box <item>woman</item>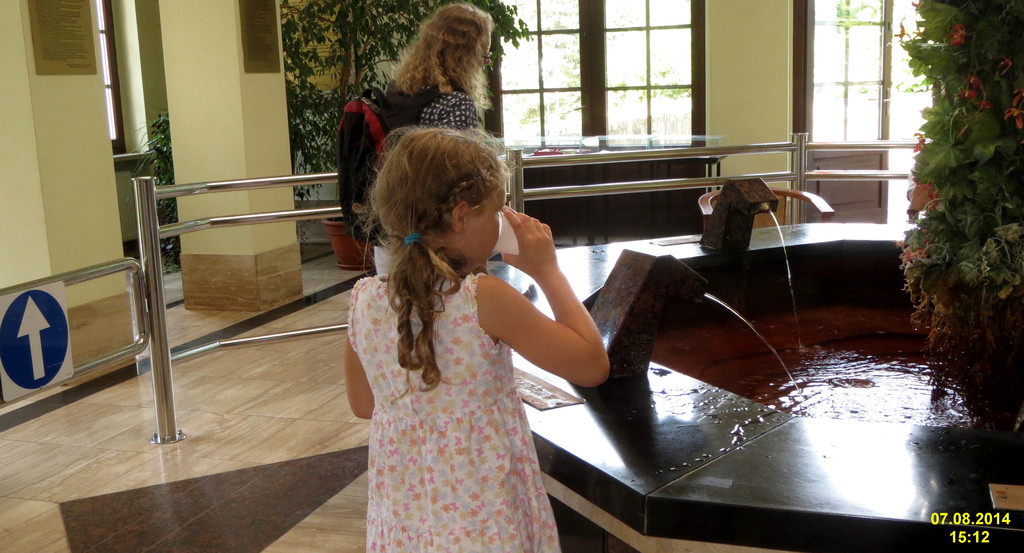
rect(364, 12, 521, 140)
